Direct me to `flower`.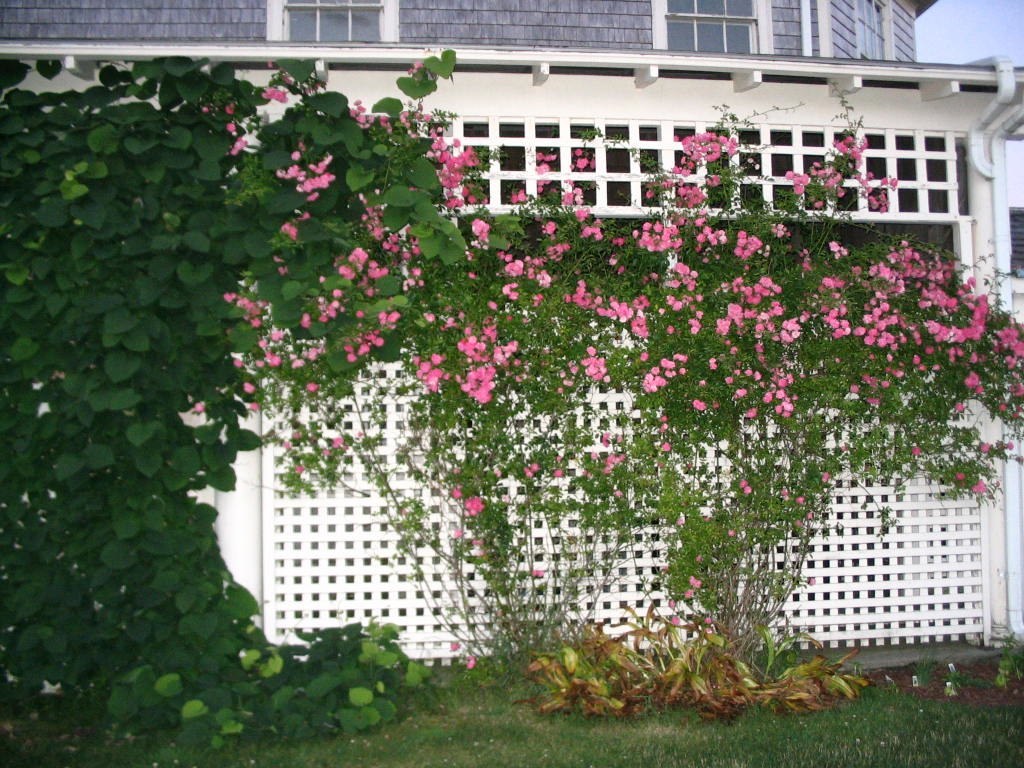
Direction: [x1=463, y1=495, x2=486, y2=517].
